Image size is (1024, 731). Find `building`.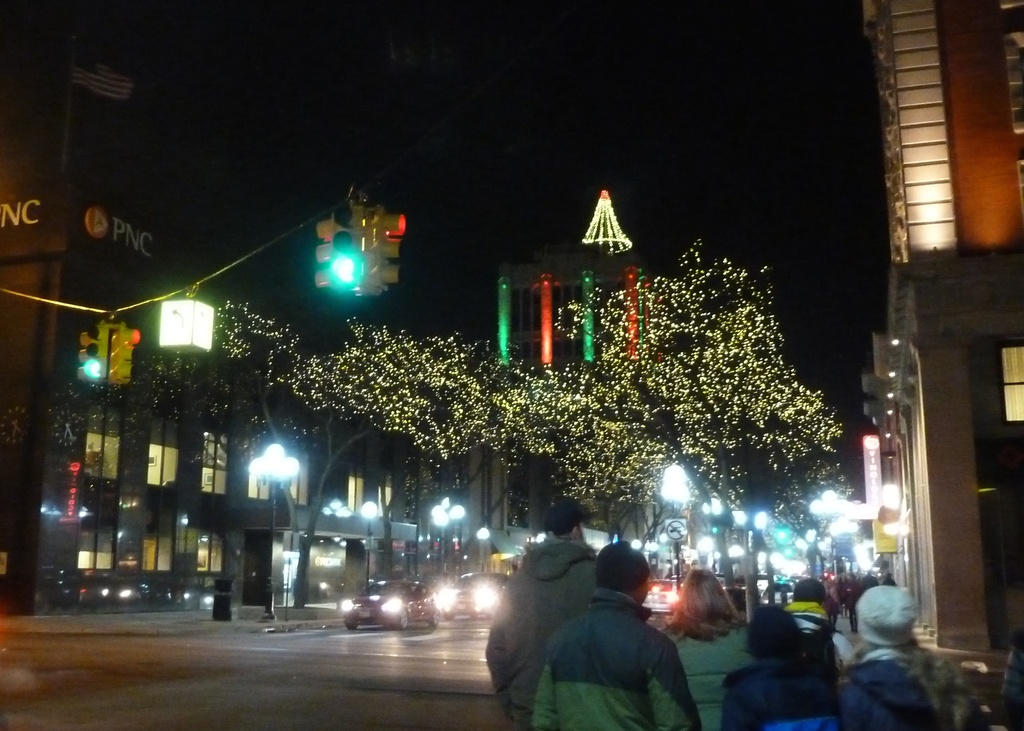
(x1=0, y1=154, x2=233, y2=604).
